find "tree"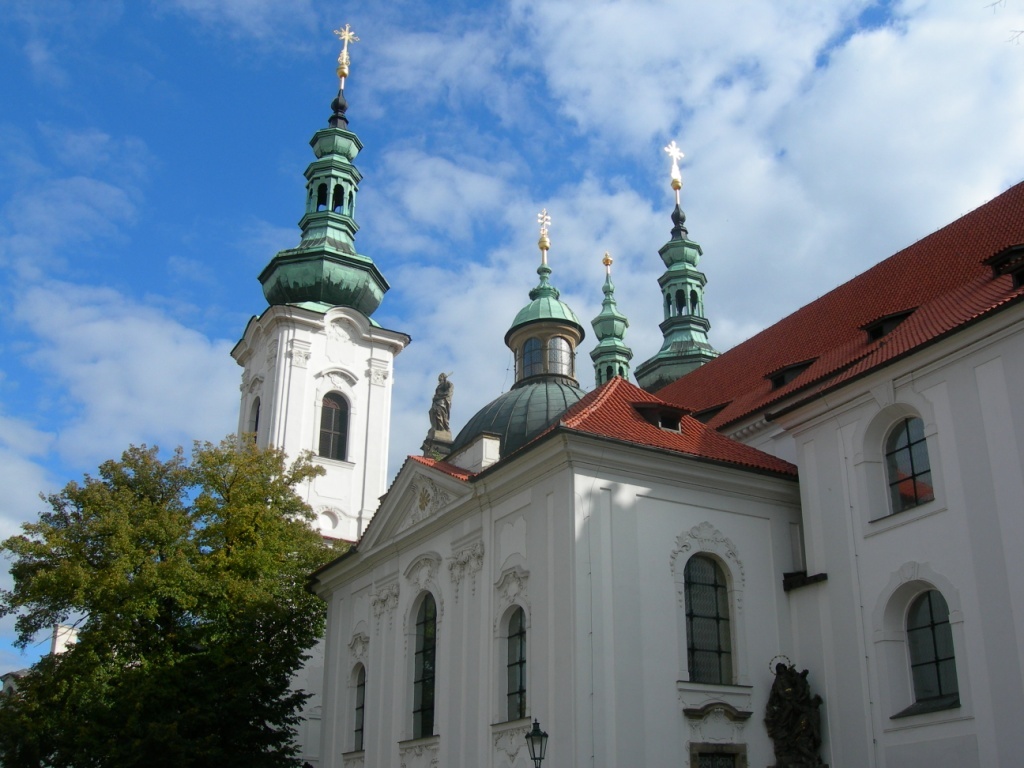
region(13, 411, 344, 750)
